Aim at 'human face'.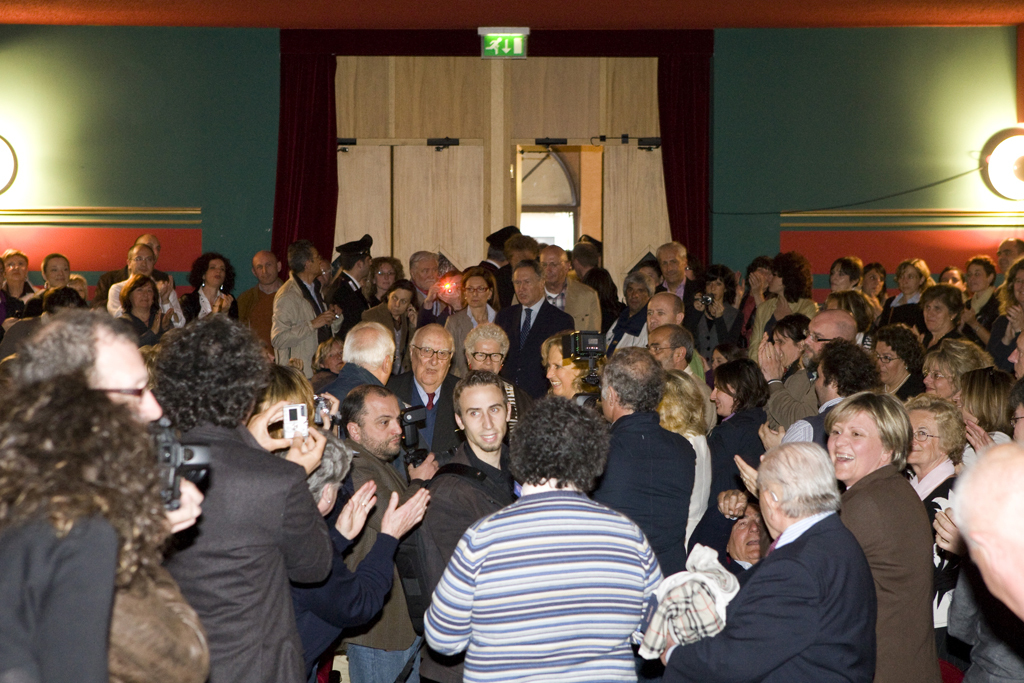
Aimed at 625 279 647 307.
